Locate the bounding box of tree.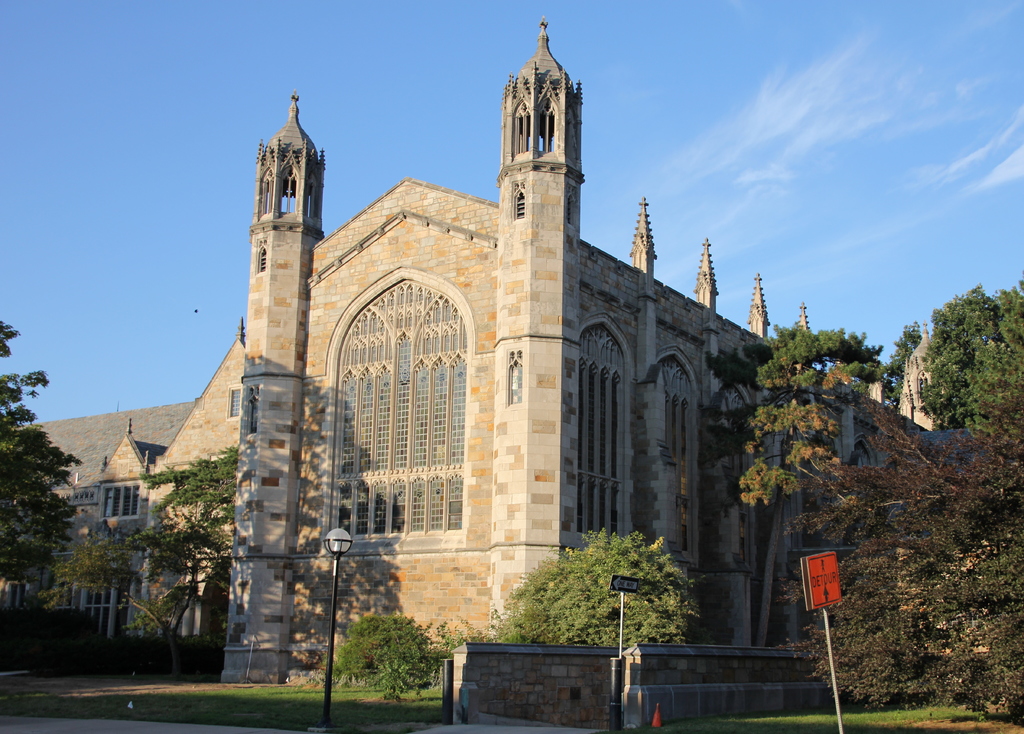
Bounding box: 36/525/225/634.
